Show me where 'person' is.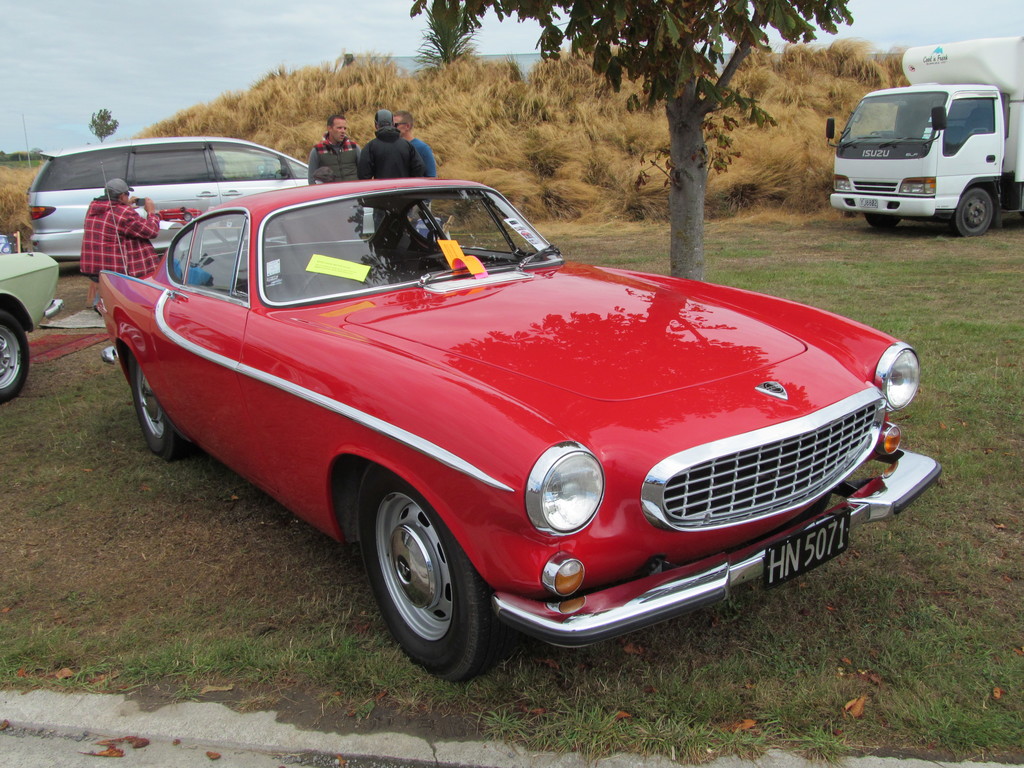
'person' is at 358, 108, 425, 179.
